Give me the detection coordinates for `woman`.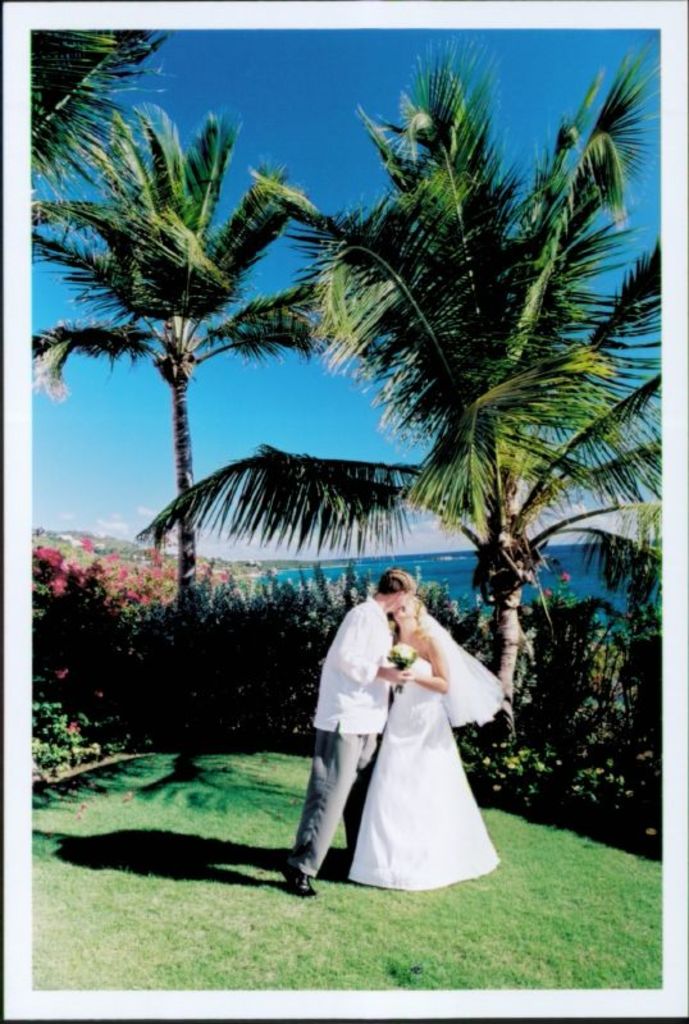
bbox=[342, 588, 505, 890].
